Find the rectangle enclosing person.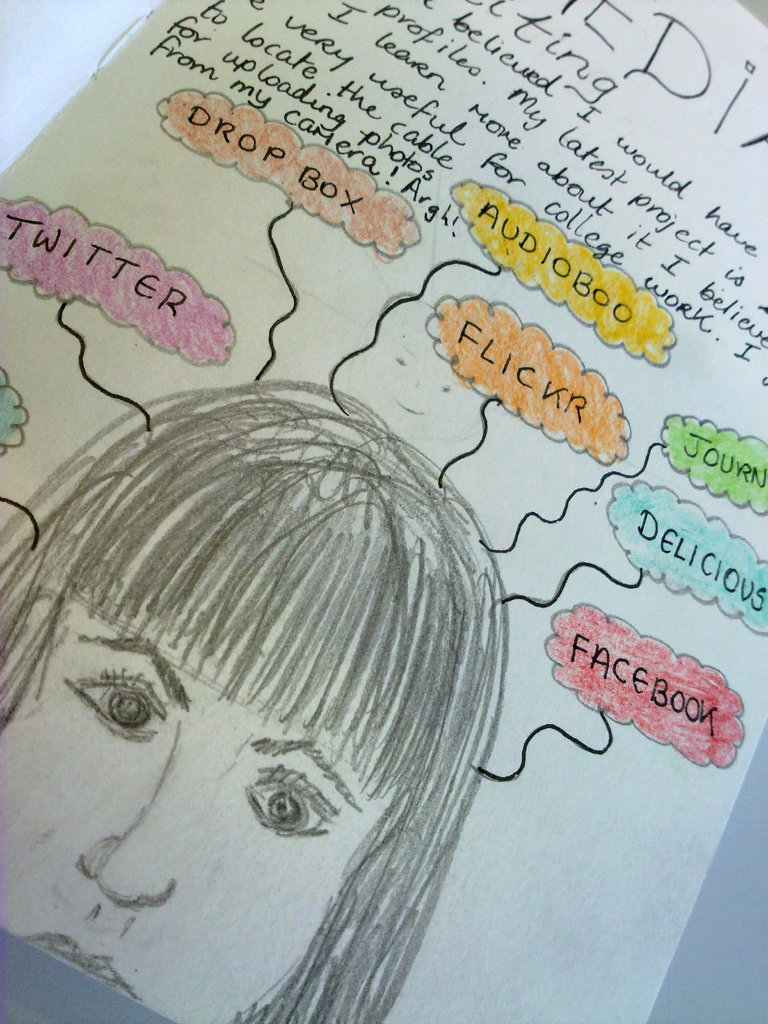
box(0, 274, 580, 1019).
